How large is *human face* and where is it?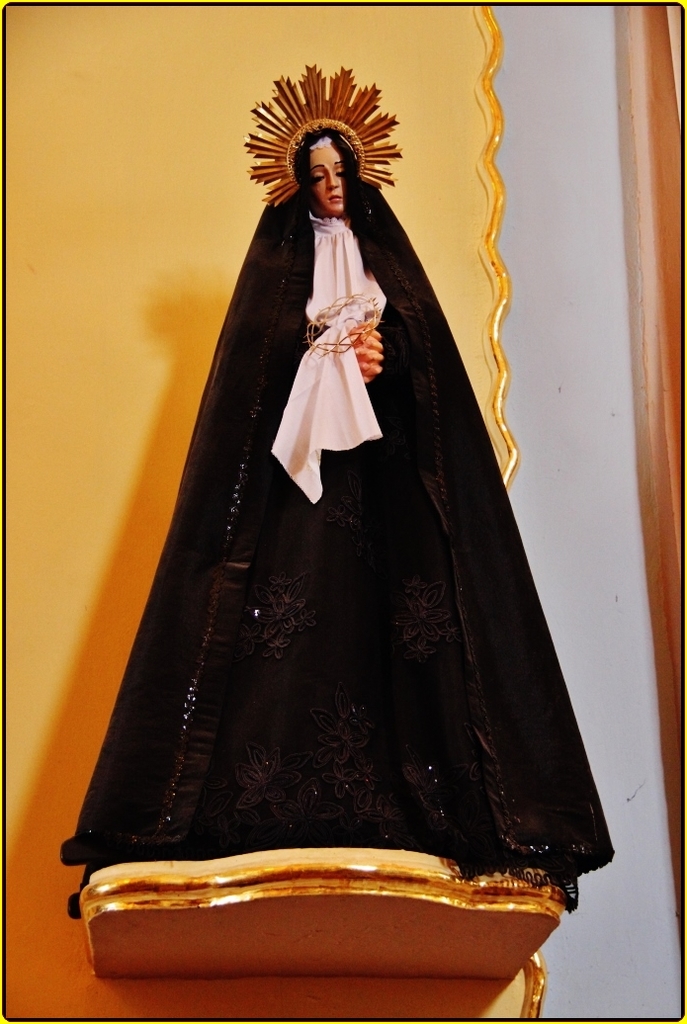
Bounding box: rect(307, 140, 341, 213).
